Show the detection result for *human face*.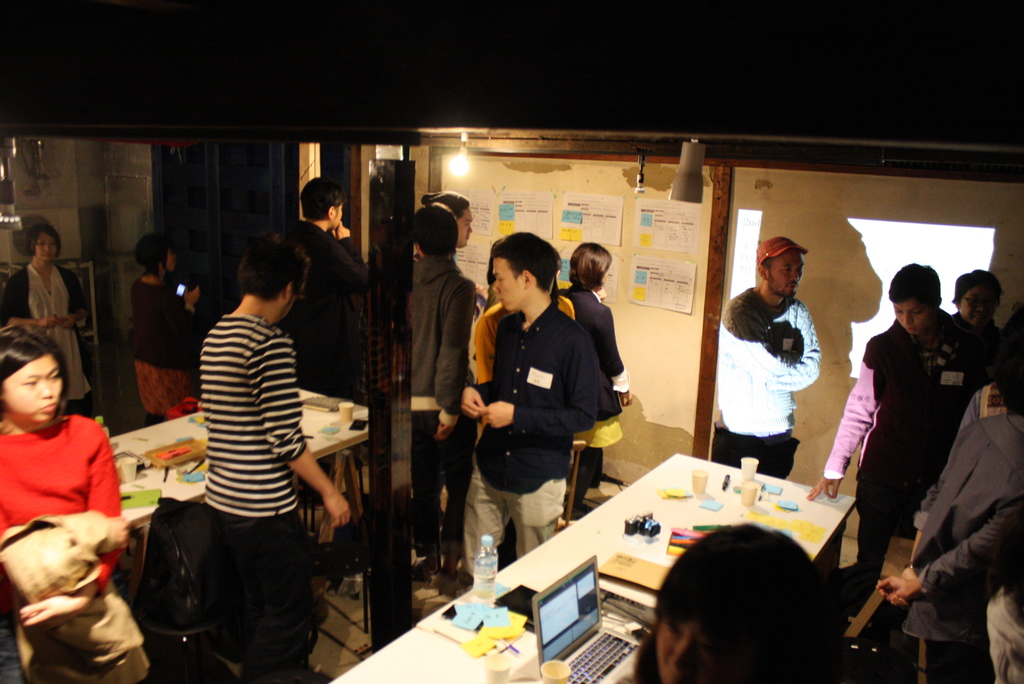
box(893, 295, 929, 335).
